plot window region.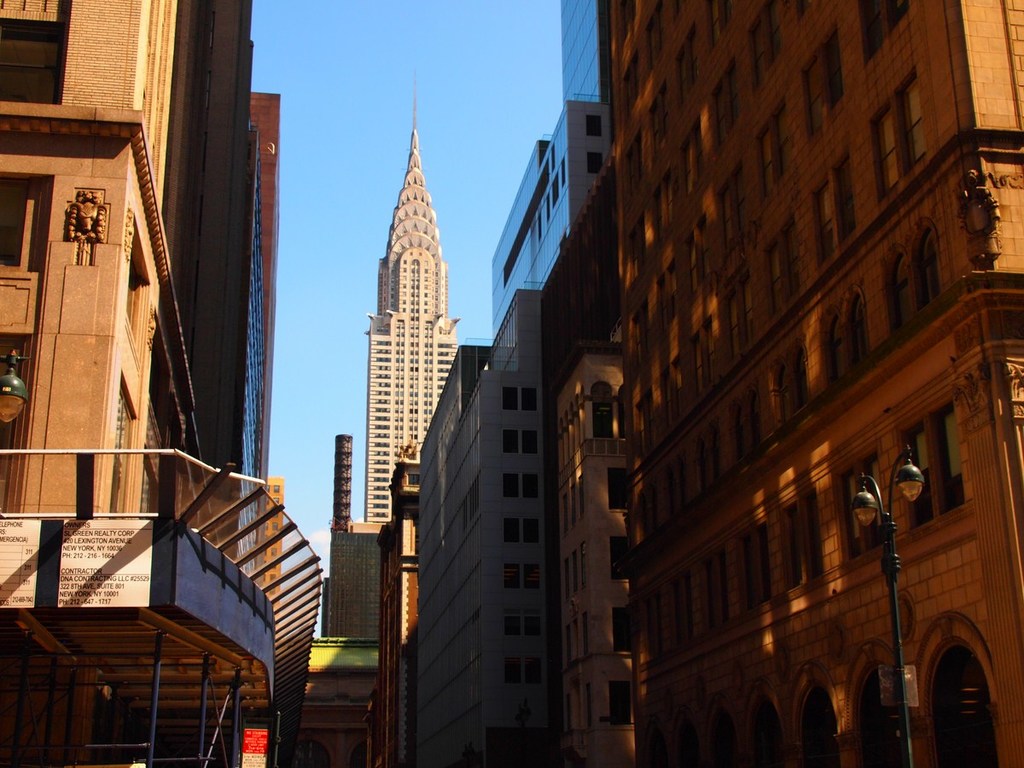
Plotted at BBox(607, 467, 631, 515).
